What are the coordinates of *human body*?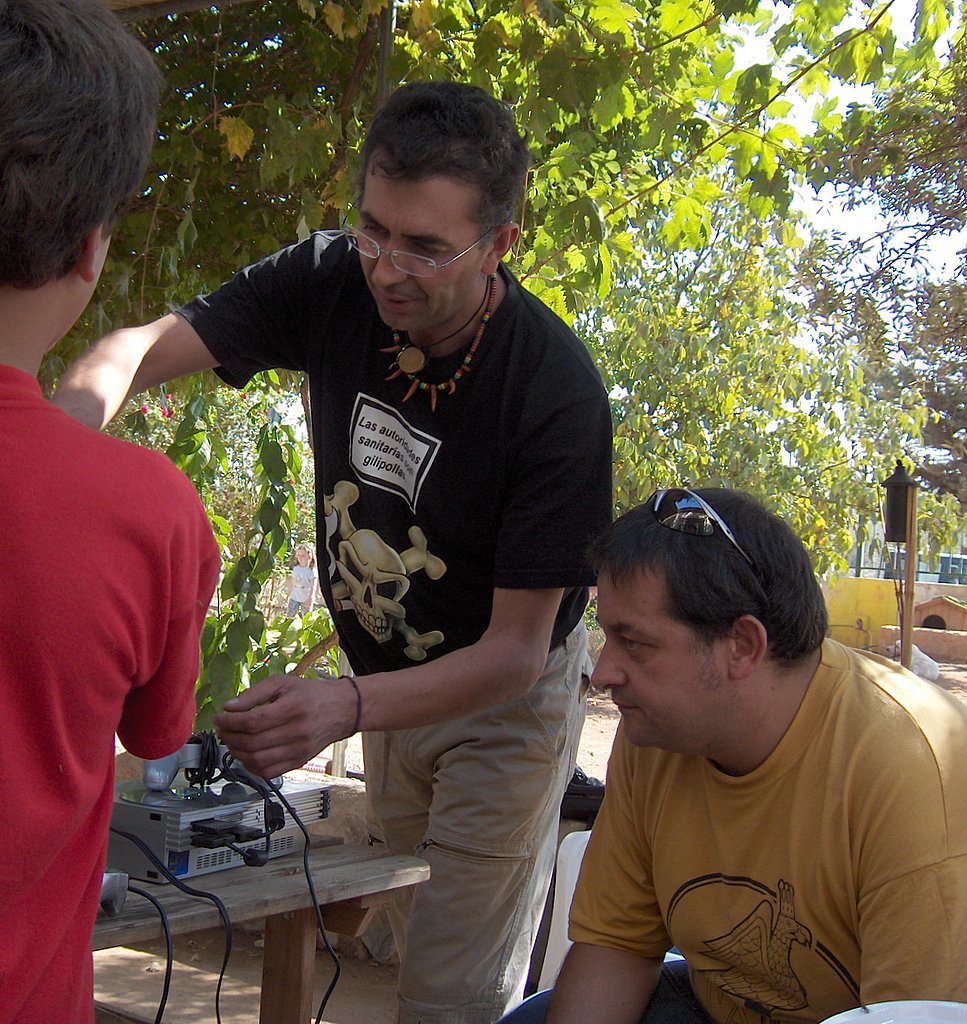
173 127 620 1023.
